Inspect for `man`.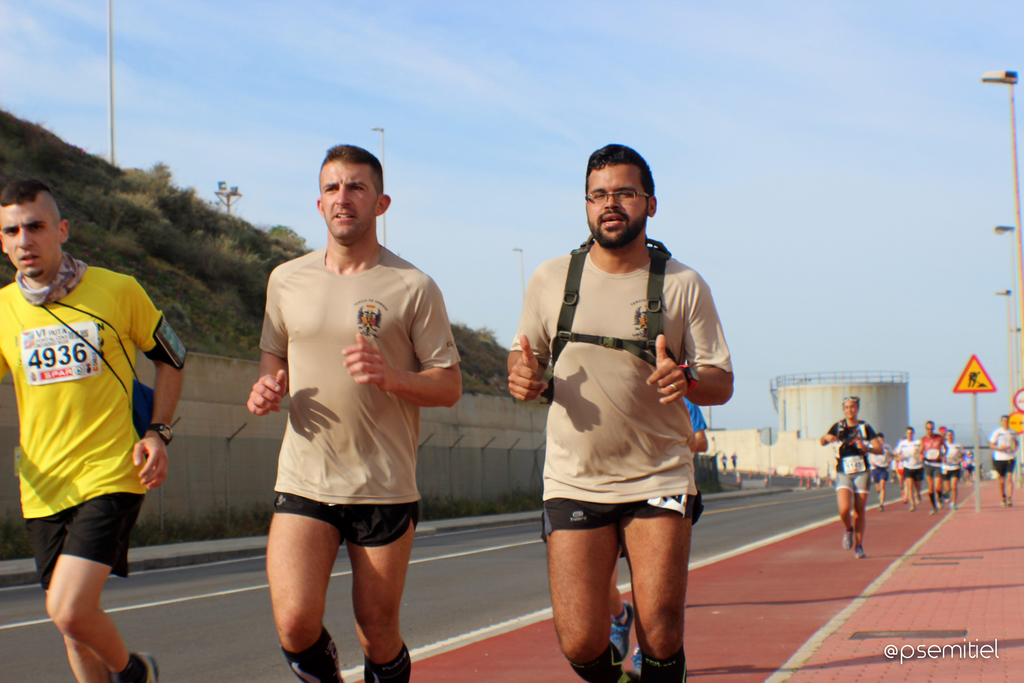
Inspection: 893,429,925,509.
